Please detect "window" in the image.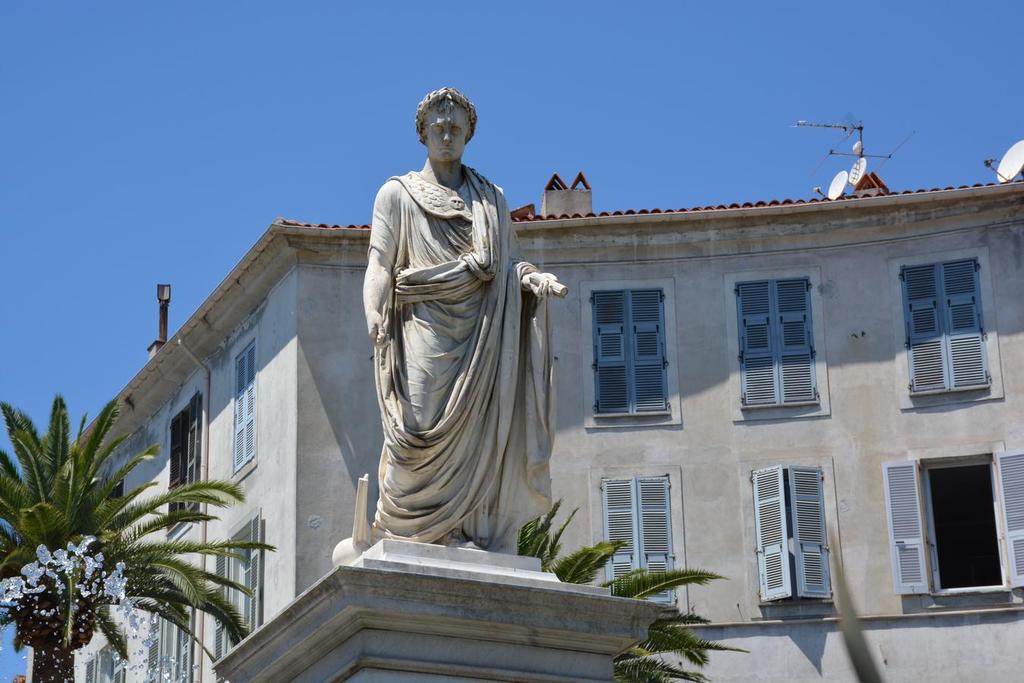
region(162, 391, 206, 550).
